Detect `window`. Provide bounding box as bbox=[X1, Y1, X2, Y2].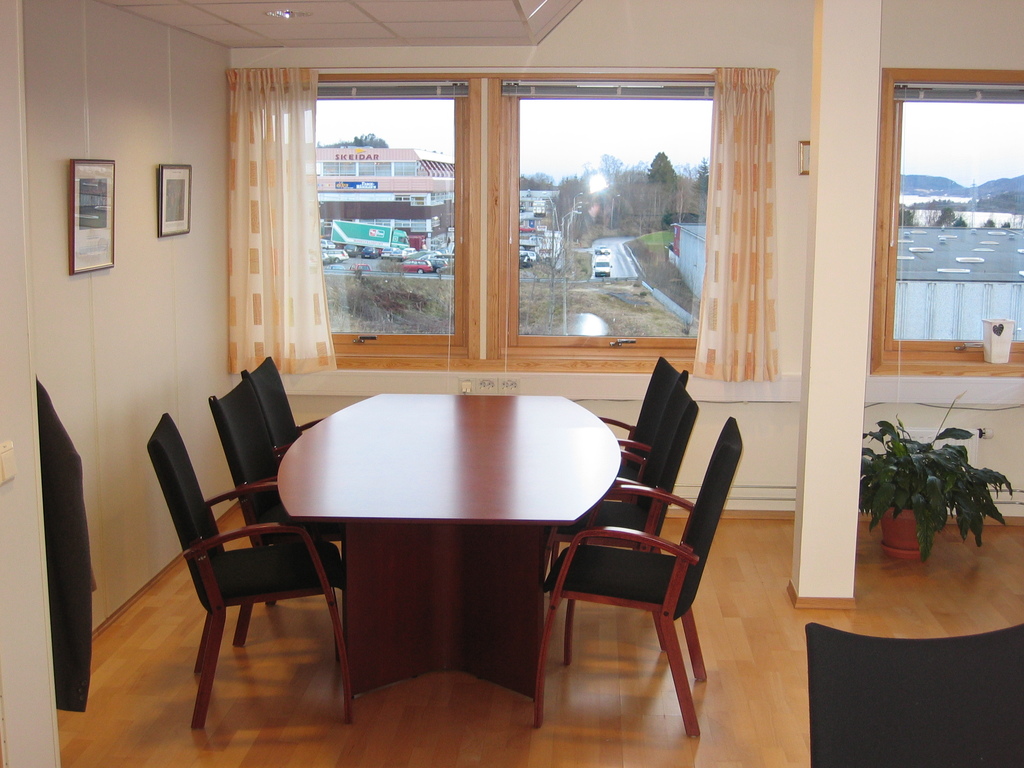
bbox=[215, 68, 787, 368].
